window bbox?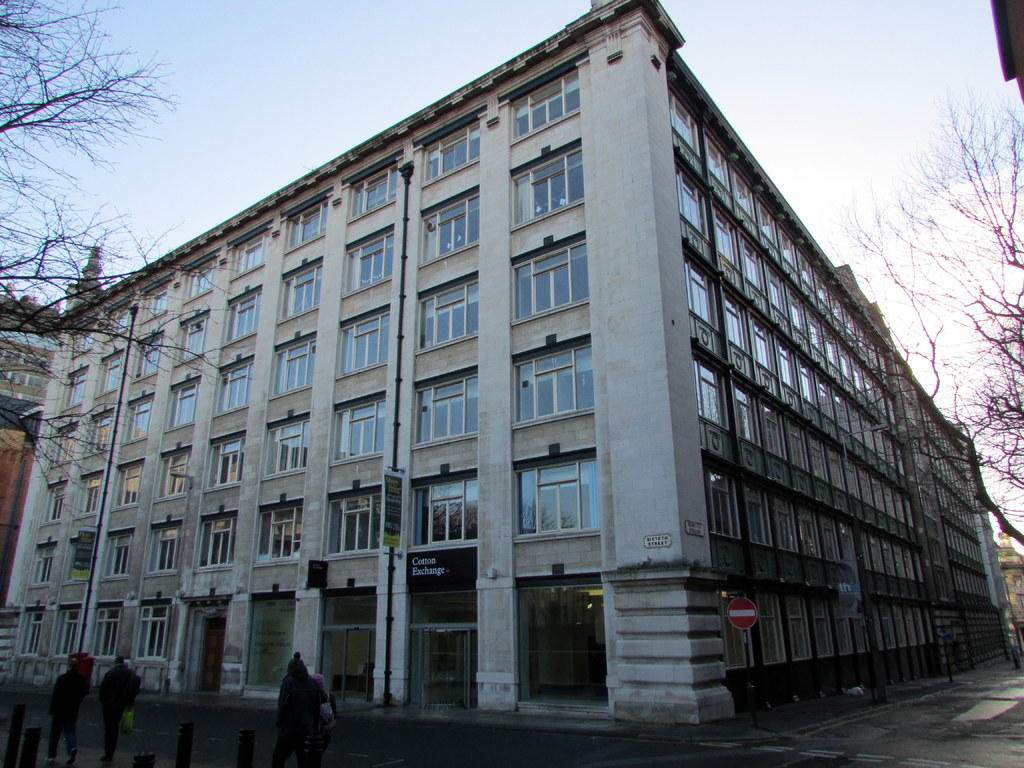
box(802, 593, 833, 664)
